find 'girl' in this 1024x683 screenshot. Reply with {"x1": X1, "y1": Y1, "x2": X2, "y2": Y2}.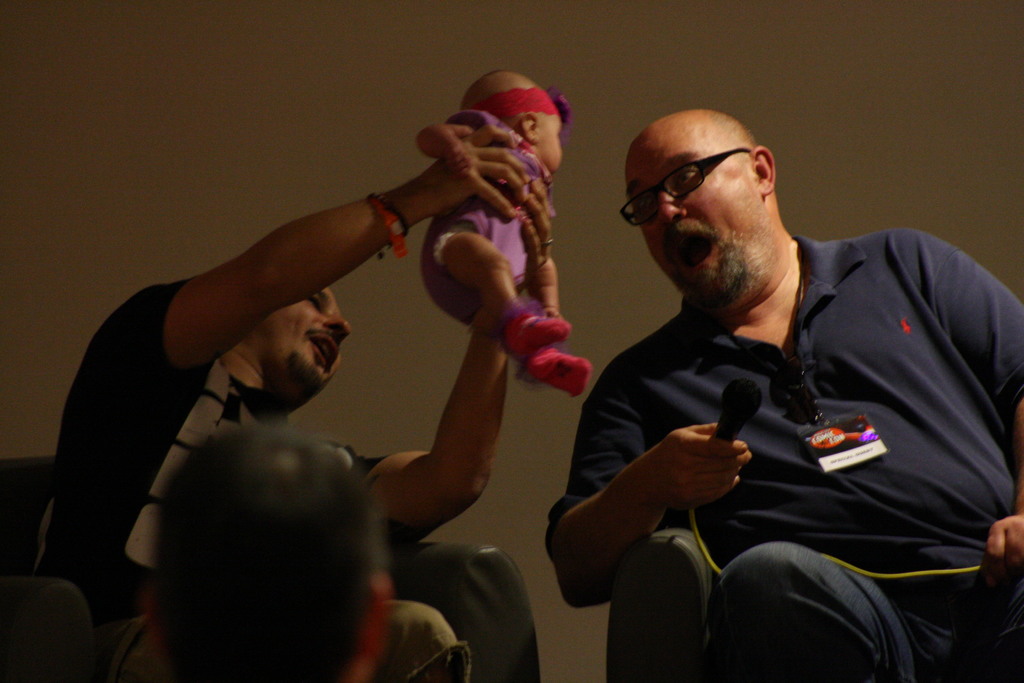
{"x1": 420, "y1": 68, "x2": 596, "y2": 391}.
